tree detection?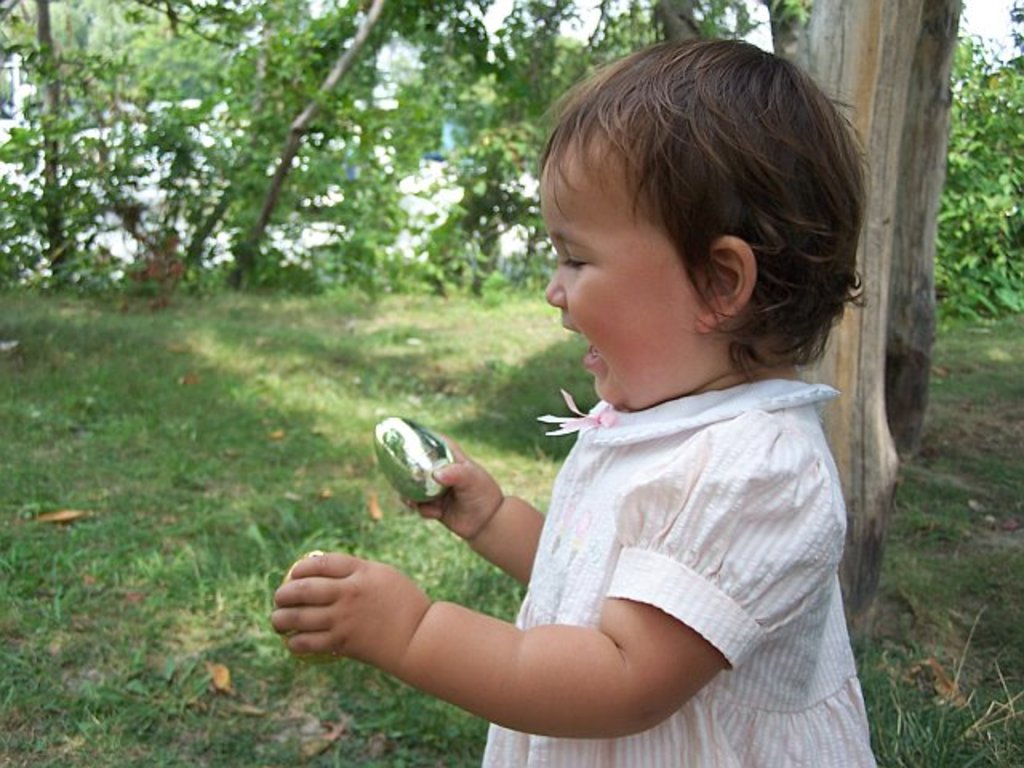
<bbox>659, 0, 965, 666</bbox>
